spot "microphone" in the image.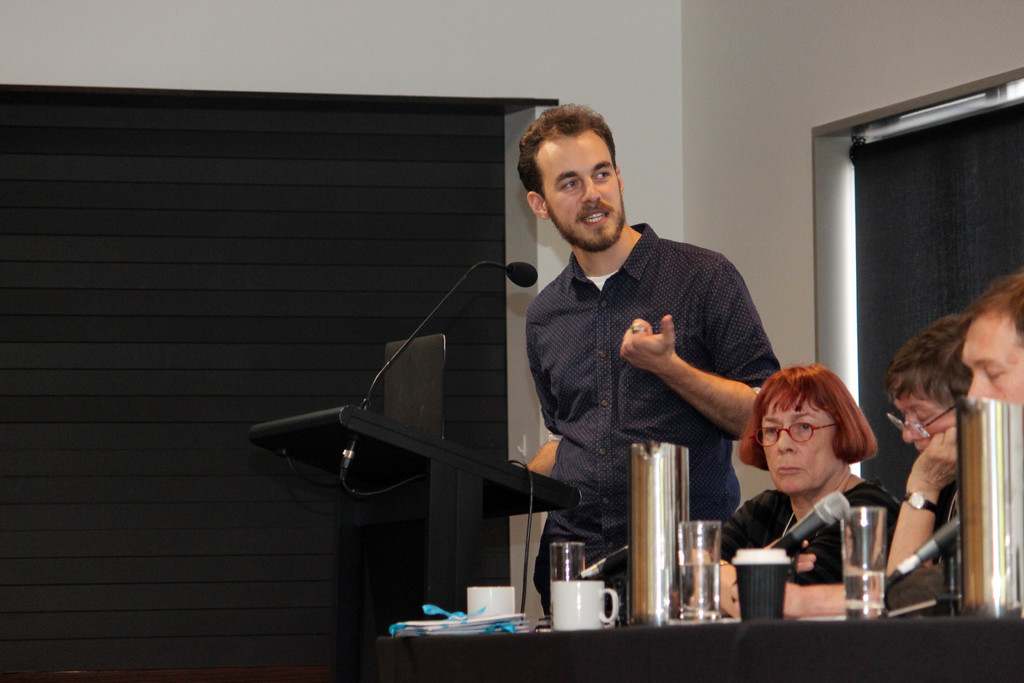
"microphone" found at (left=577, top=543, right=635, bottom=580).
